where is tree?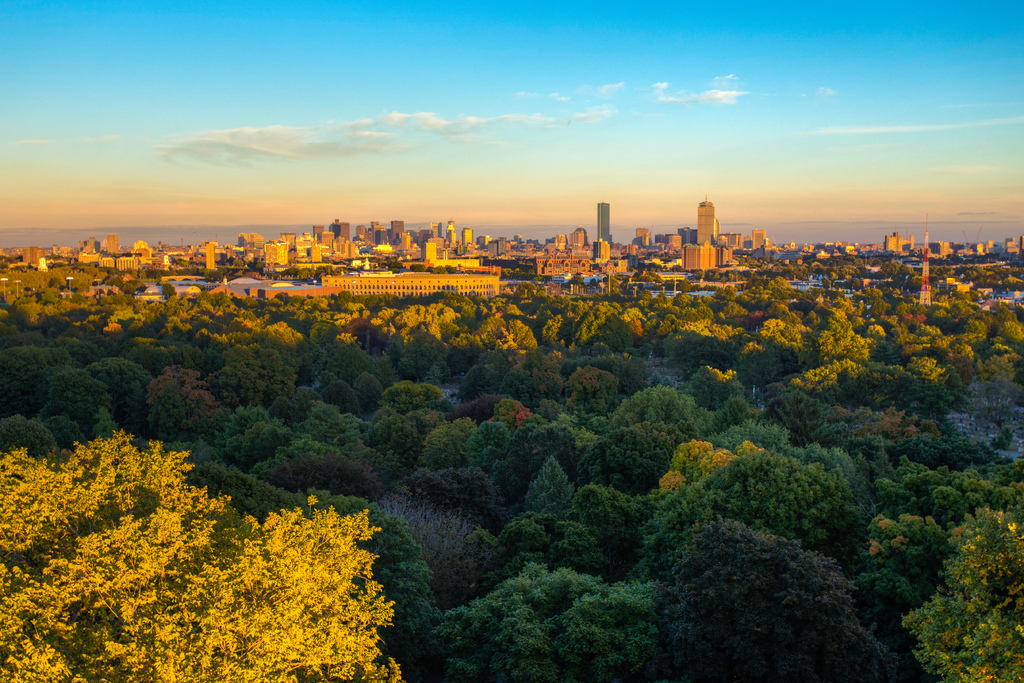
850,285,918,316.
